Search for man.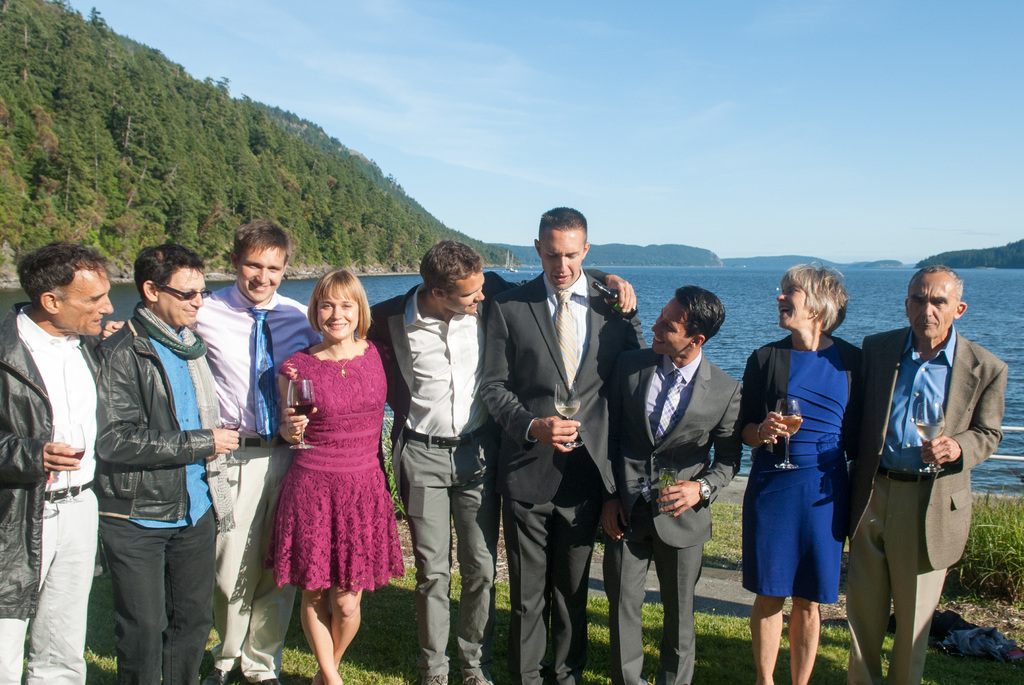
Found at (830,266,1006,684).
